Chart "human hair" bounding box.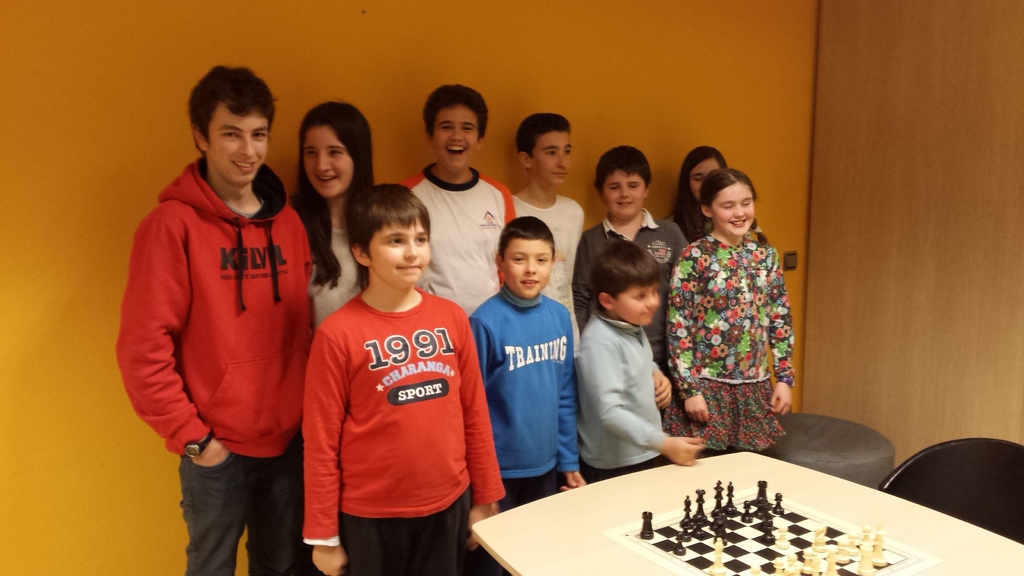
Charted: (left=586, top=236, right=671, bottom=321).
